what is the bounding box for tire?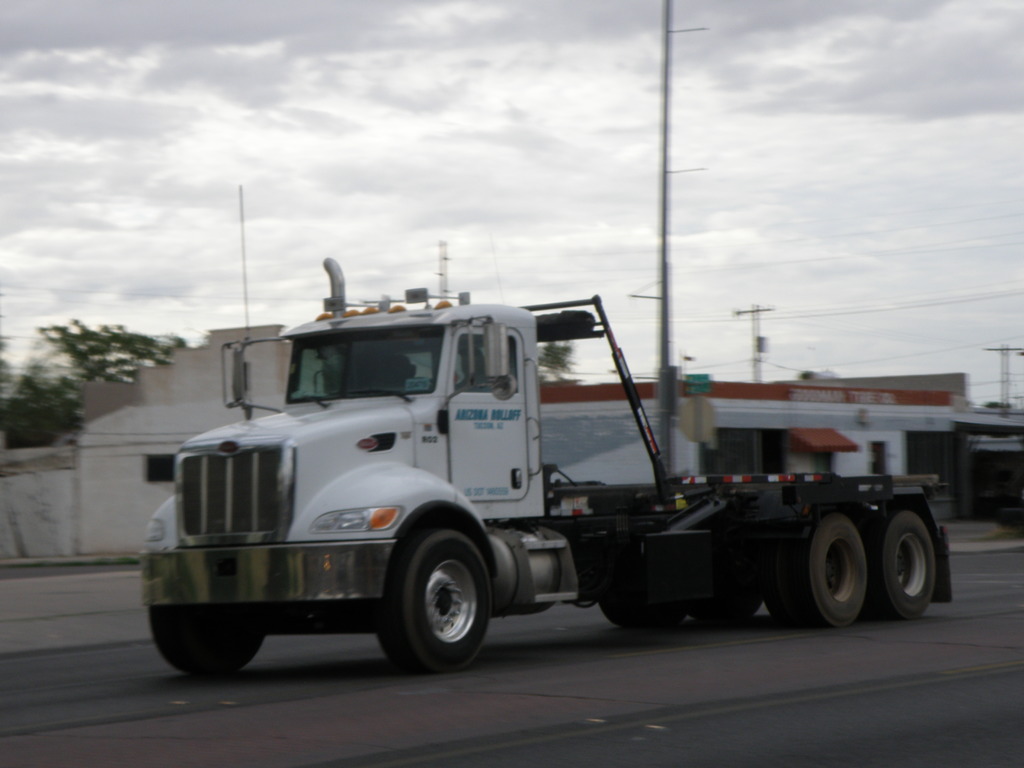
{"left": 148, "top": 604, "right": 266, "bottom": 674}.
